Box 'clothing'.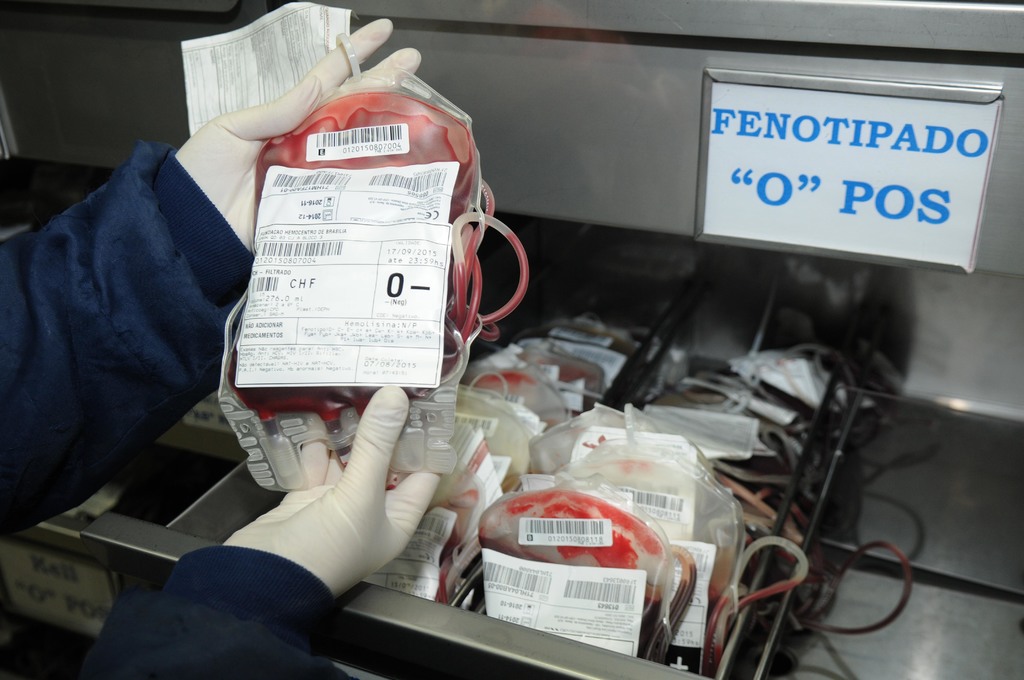
select_region(0, 133, 361, 676).
